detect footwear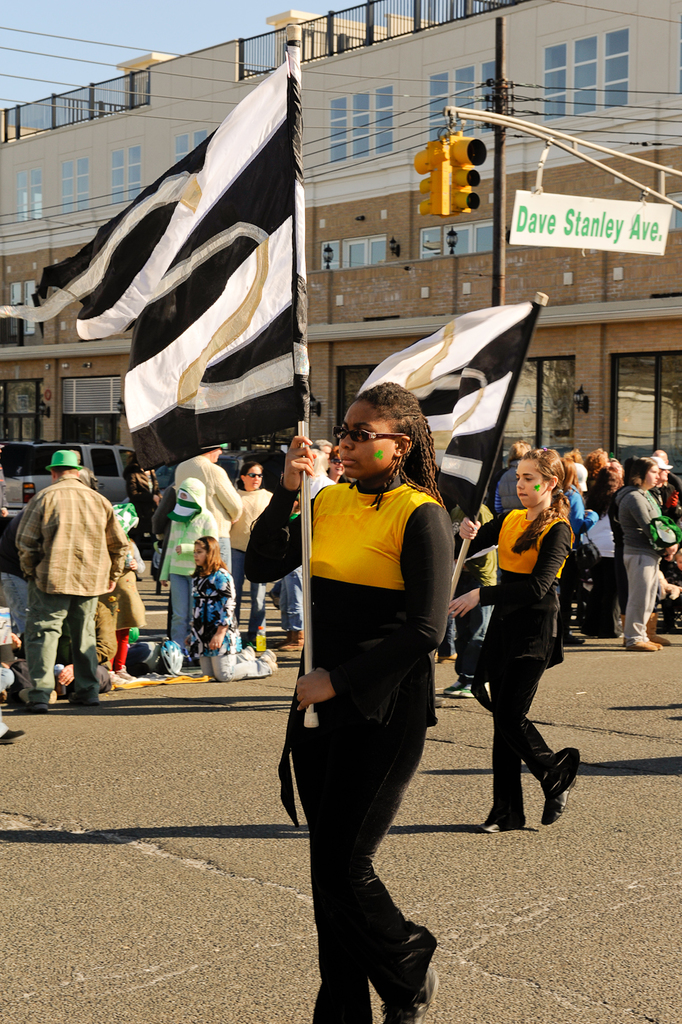
646 611 672 647
